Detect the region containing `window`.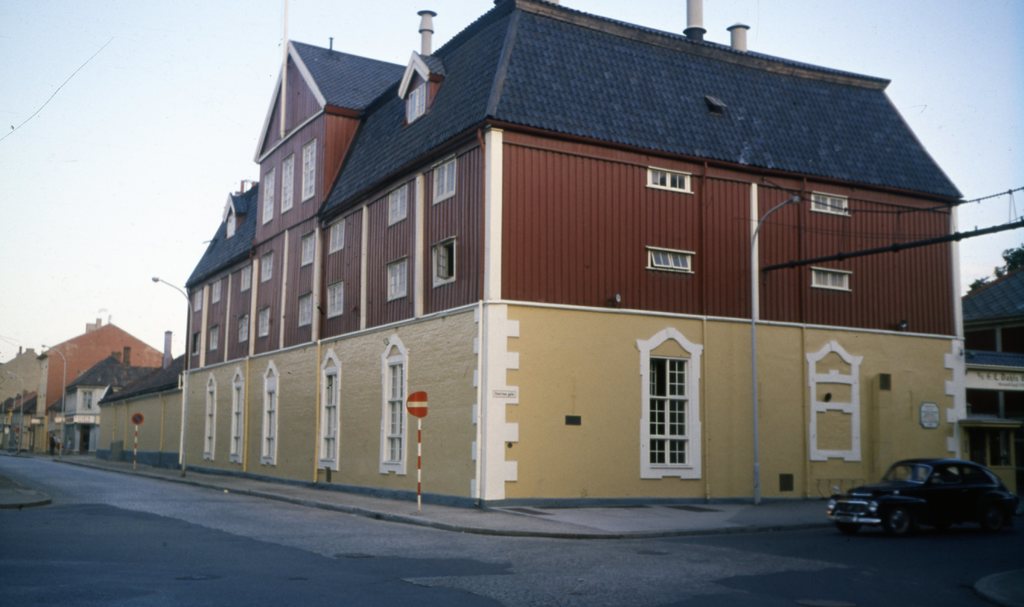
(left=646, top=335, right=710, bottom=493).
